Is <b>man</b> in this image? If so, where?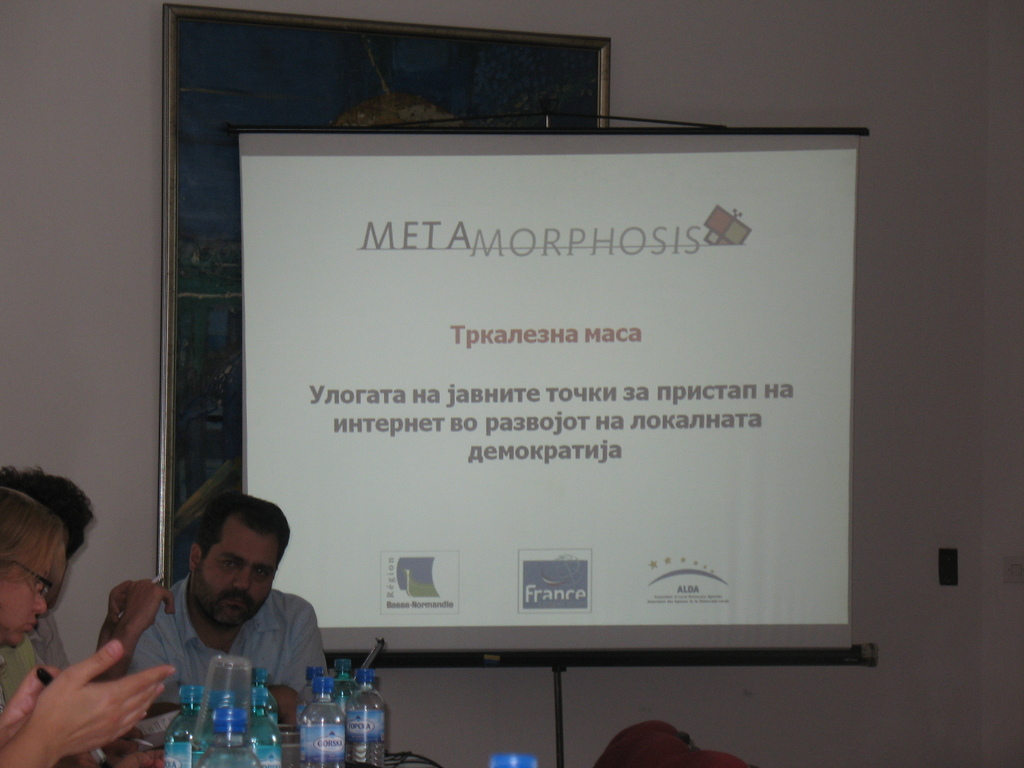
Yes, at [left=107, top=483, right=346, bottom=740].
